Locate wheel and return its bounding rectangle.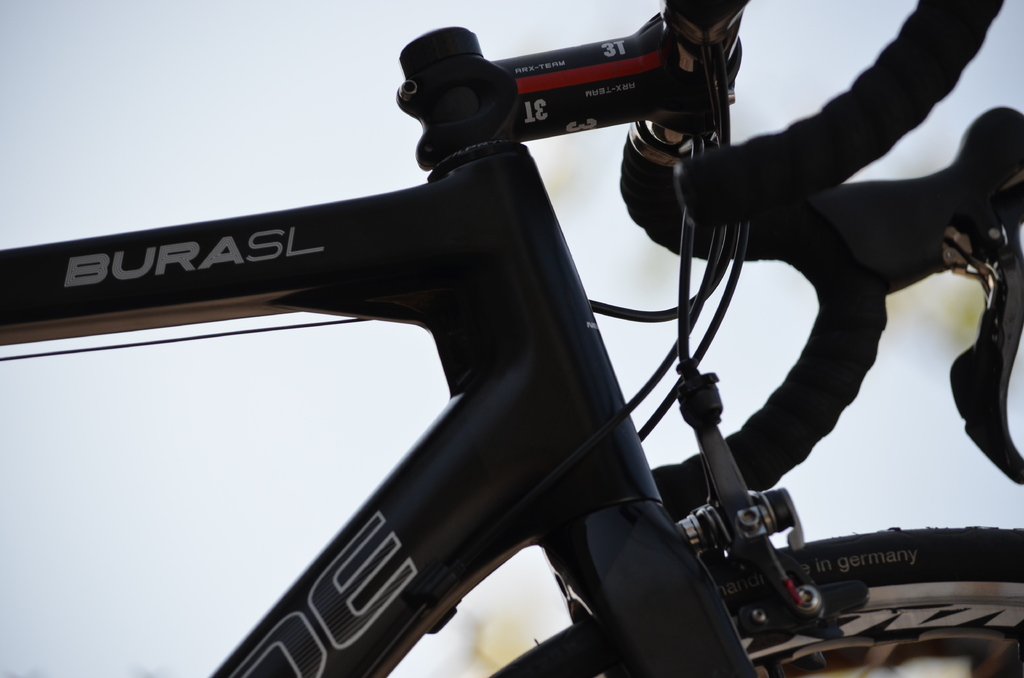
x1=489 y1=526 x2=1023 y2=677.
